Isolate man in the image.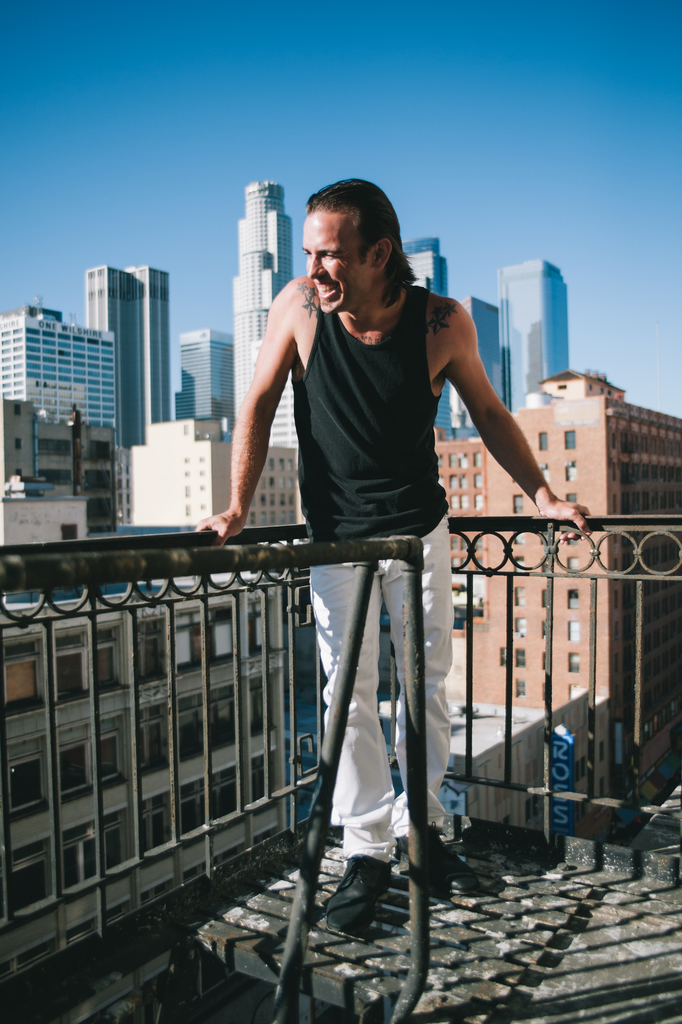
Isolated region: (189,174,593,938).
